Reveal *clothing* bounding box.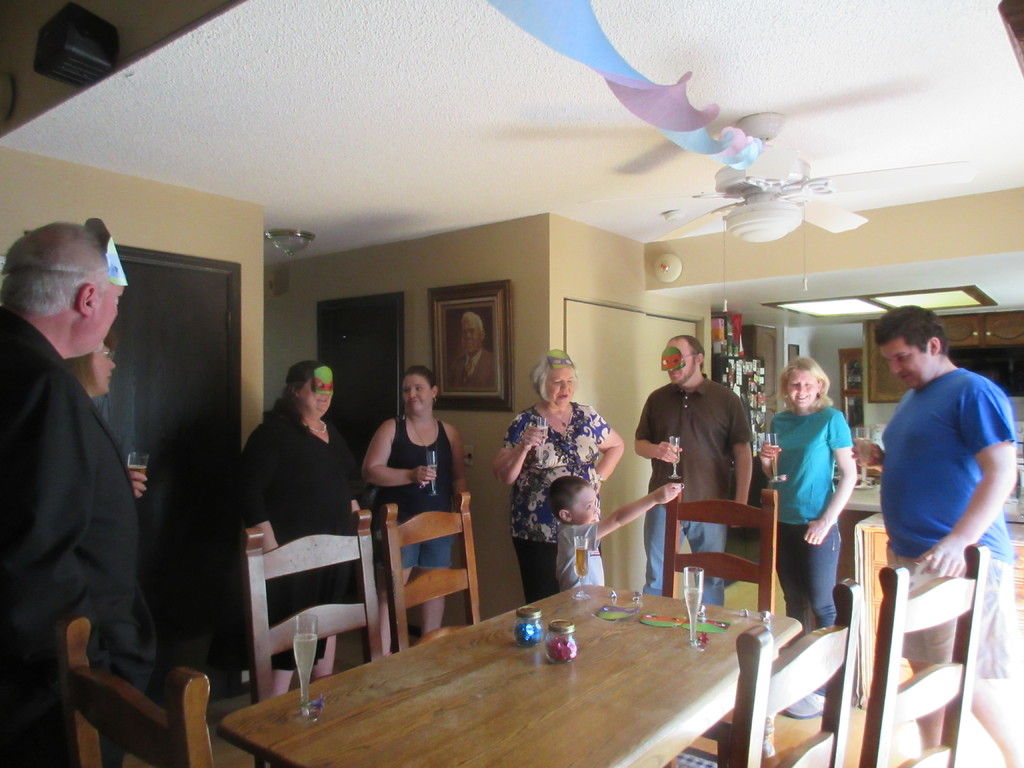
Revealed: l=0, t=322, r=151, b=762.
